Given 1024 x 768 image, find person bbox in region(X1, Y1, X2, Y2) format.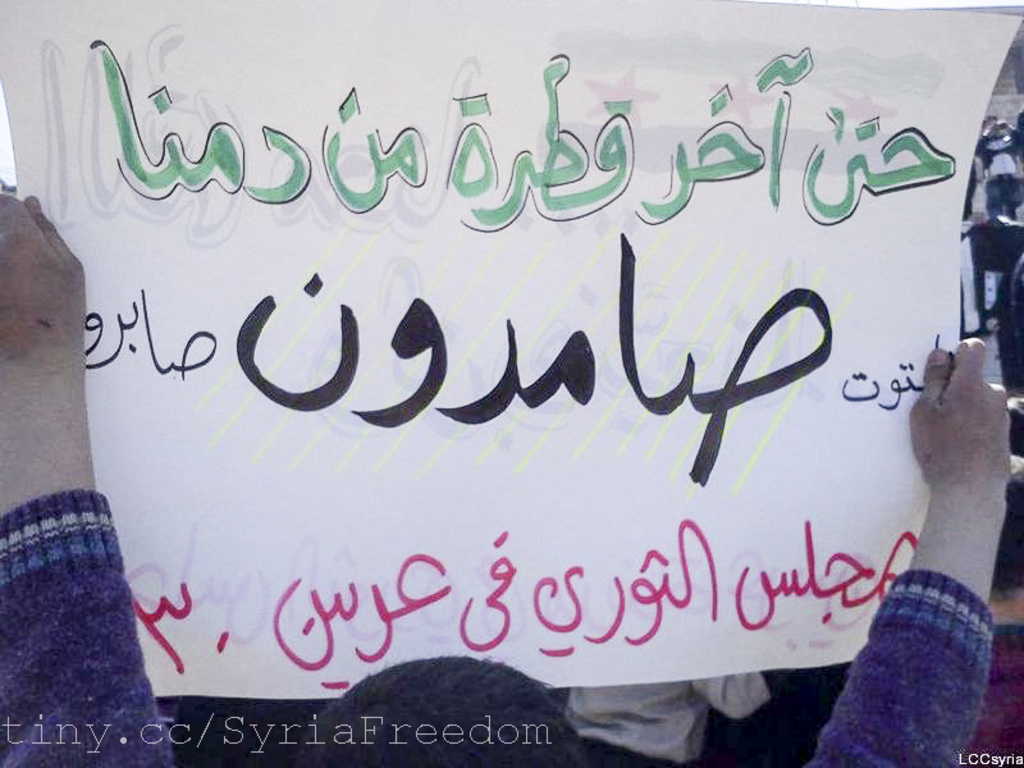
region(970, 101, 1023, 233).
